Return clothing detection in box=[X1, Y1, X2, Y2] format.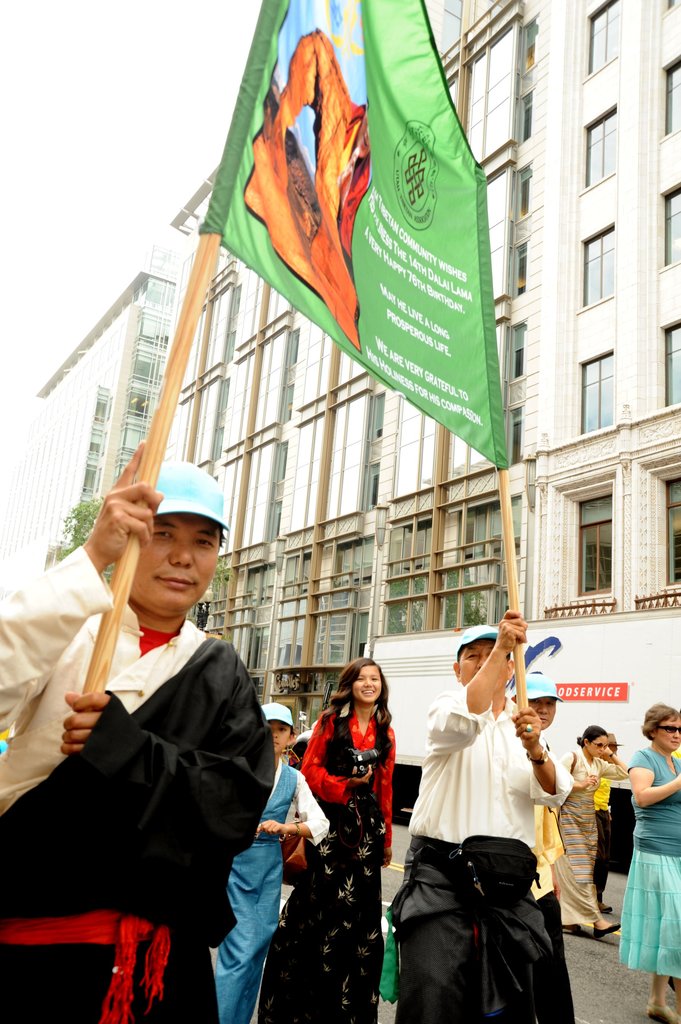
box=[395, 669, 582, 1023].
